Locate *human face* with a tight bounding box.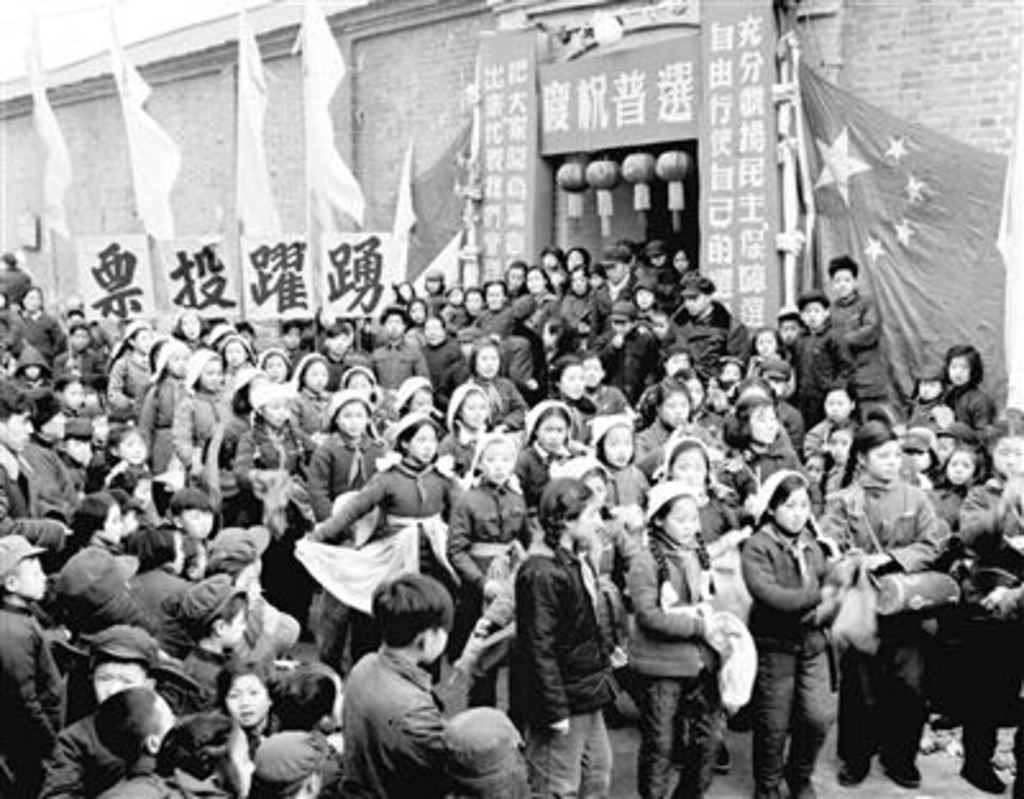
202,359,225,392.
